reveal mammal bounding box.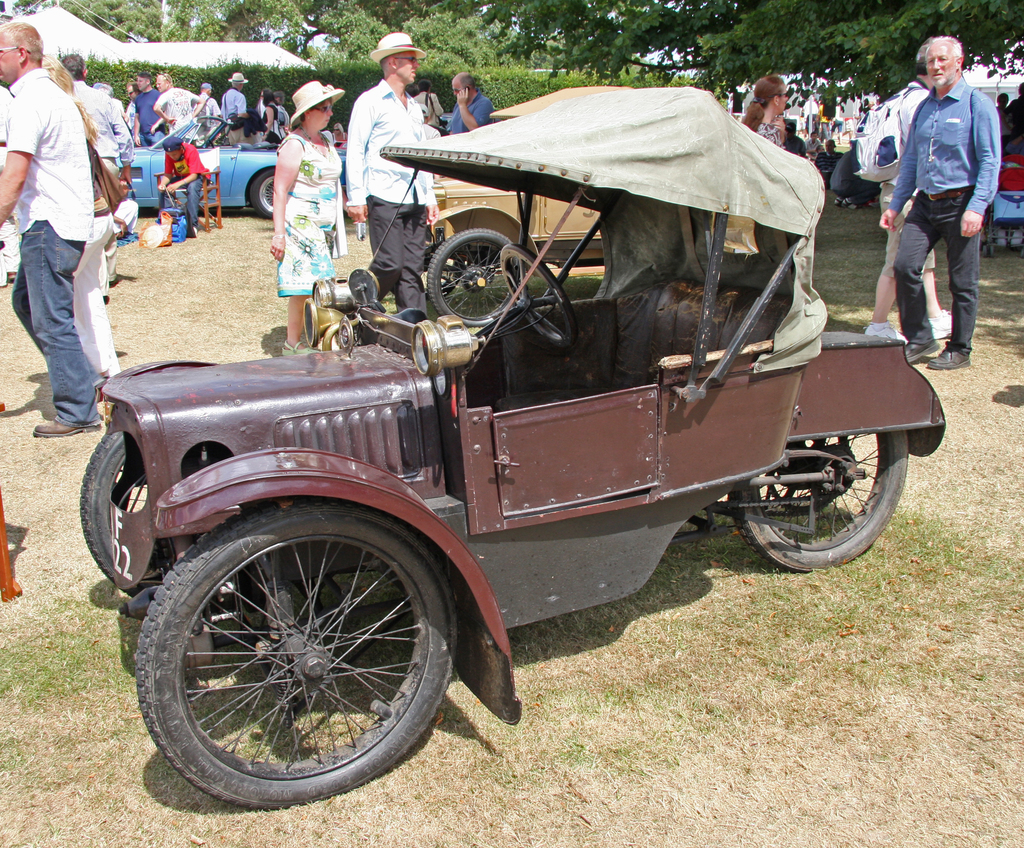
Revealed: Rect(803, 130, 819, 155).
